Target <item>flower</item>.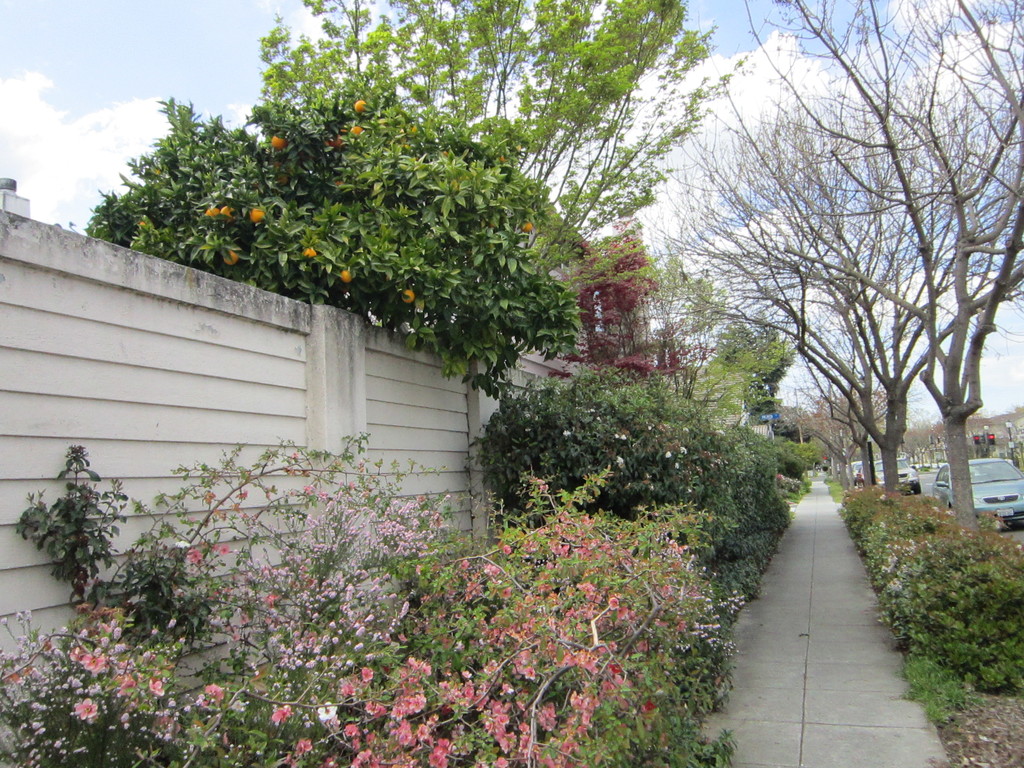
Target region: locate(623, 436, 628, 442).
